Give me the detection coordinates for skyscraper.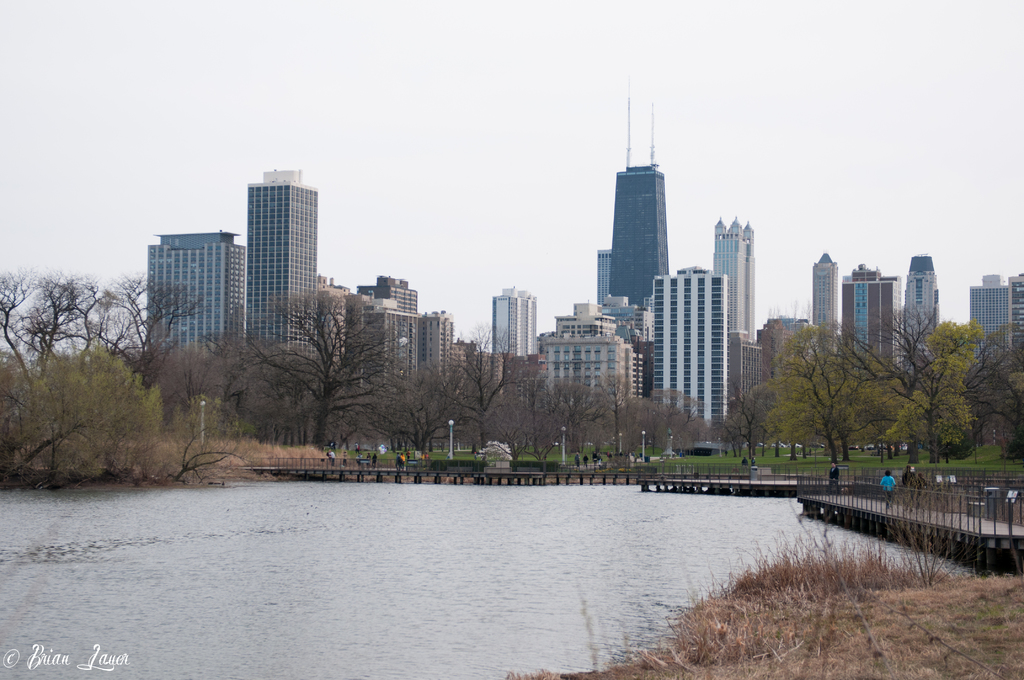
x1=495 y1=291 x2=540 y2=362.
